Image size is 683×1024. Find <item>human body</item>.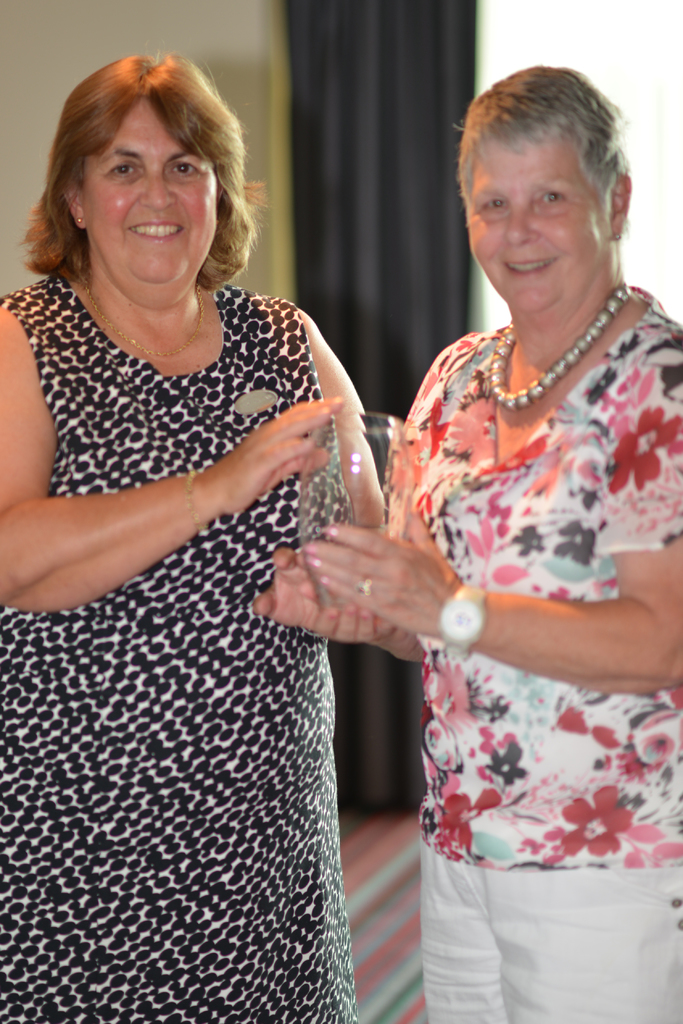
x1=266 y1=63 x2=682 y2=1023.
